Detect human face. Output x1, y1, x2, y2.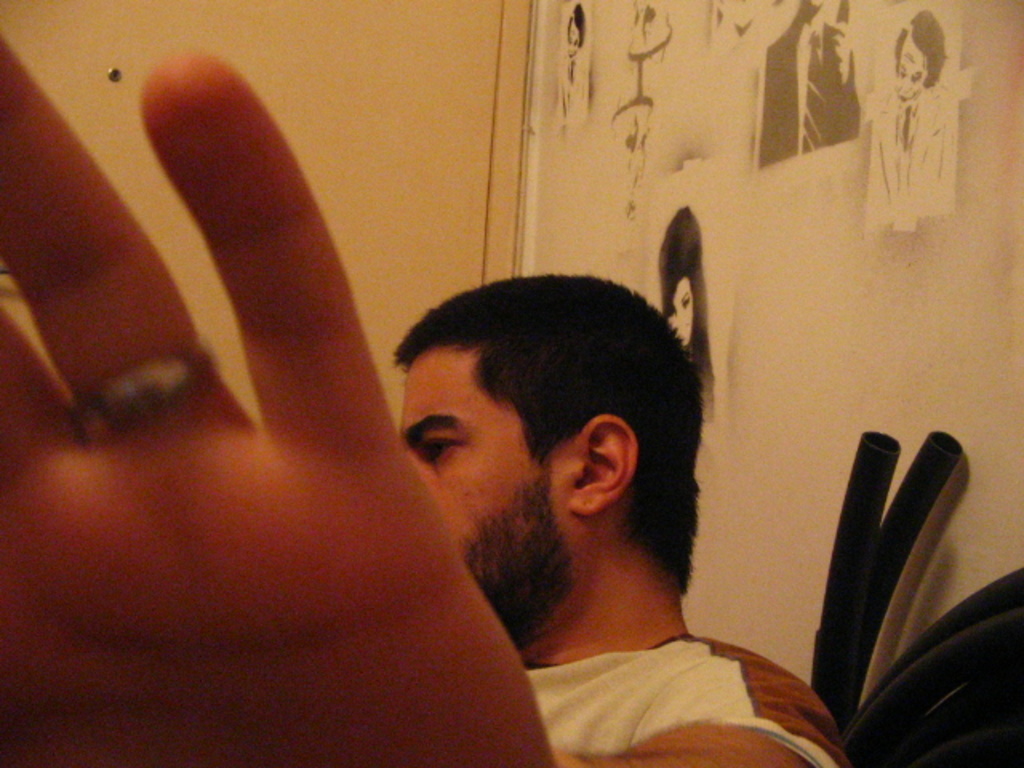
893, 30, 931, 101.
